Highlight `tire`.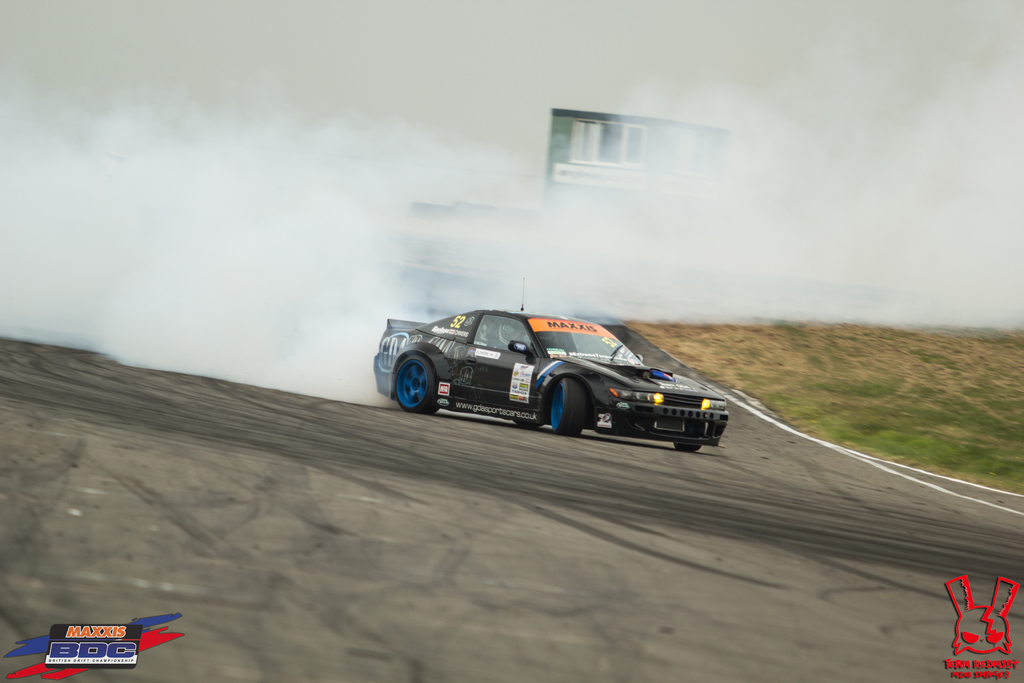
Highlighted region: <bbox>545, 378, 590, 437</bbox>.
